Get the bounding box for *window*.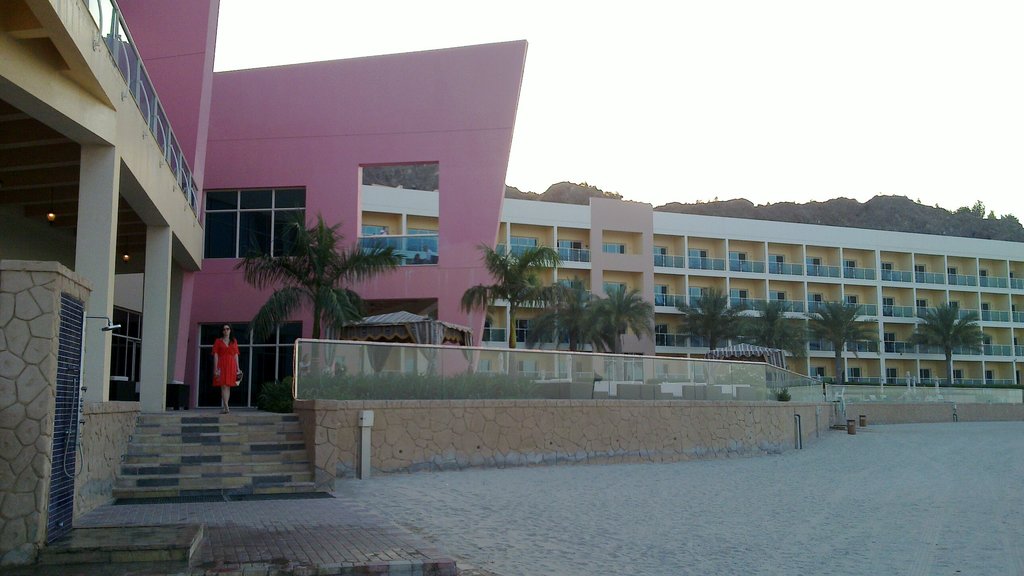
x1=811 y1=324 x2=824 y2=353.
